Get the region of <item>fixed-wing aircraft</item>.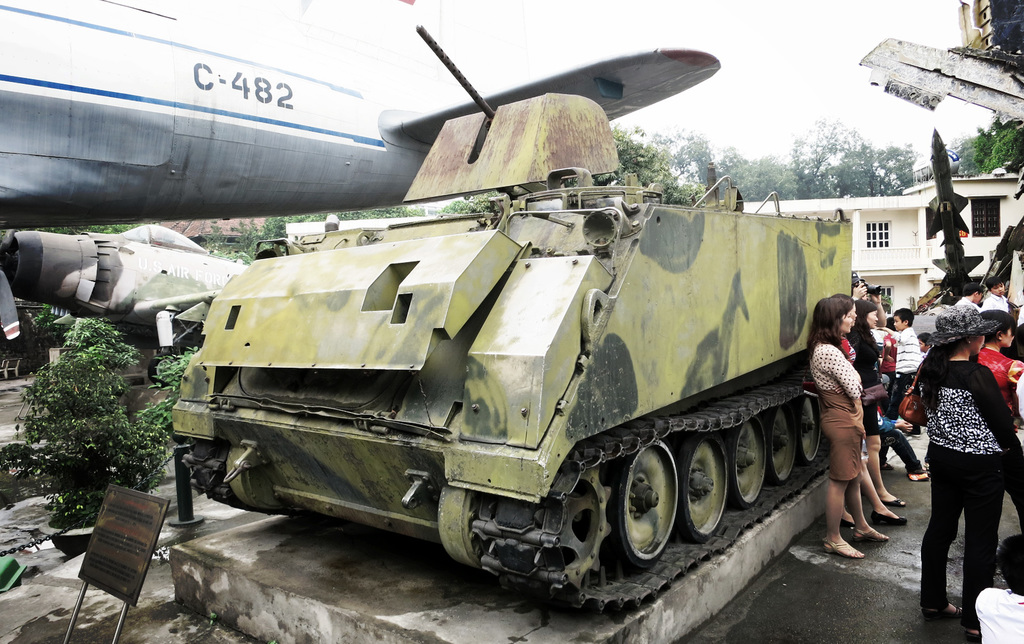
0,0,708,244.
